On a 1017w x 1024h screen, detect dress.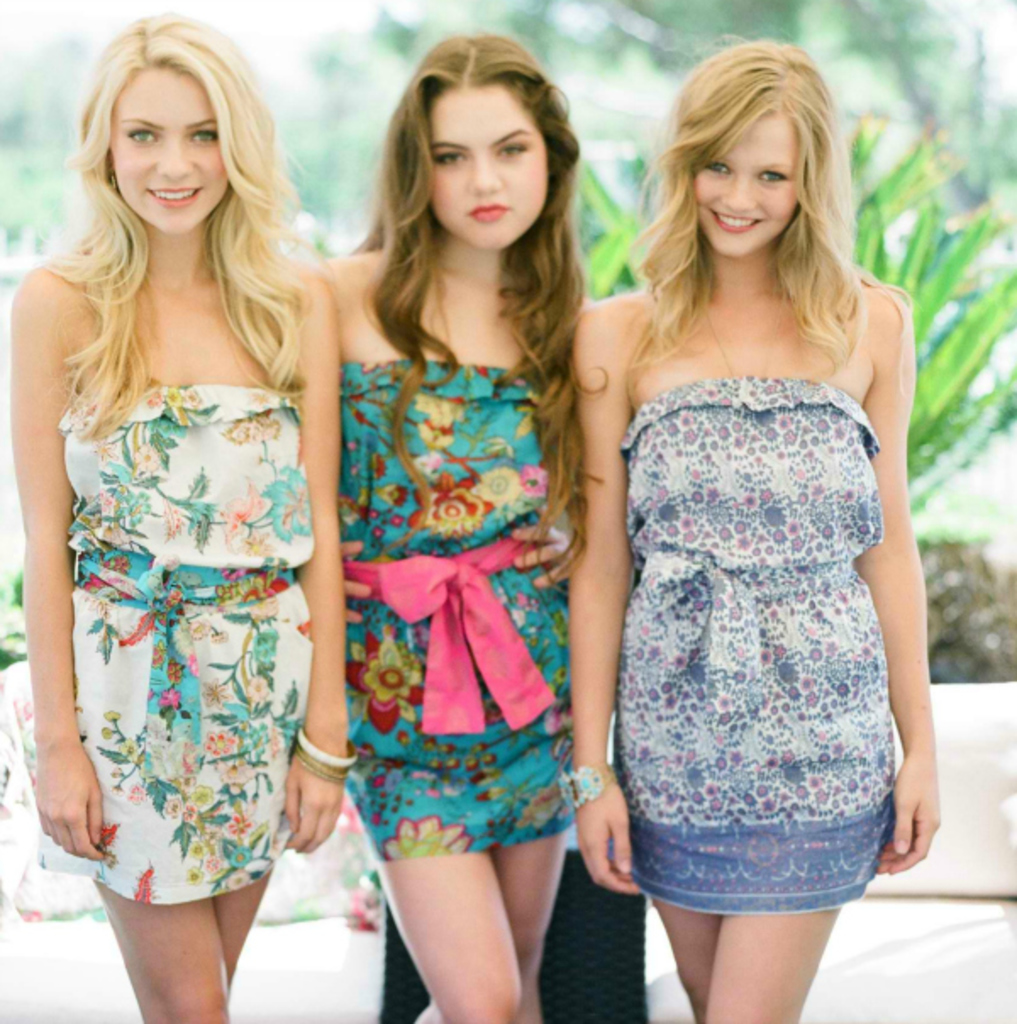
[left=607, top=375, right=893, bottom=915].
